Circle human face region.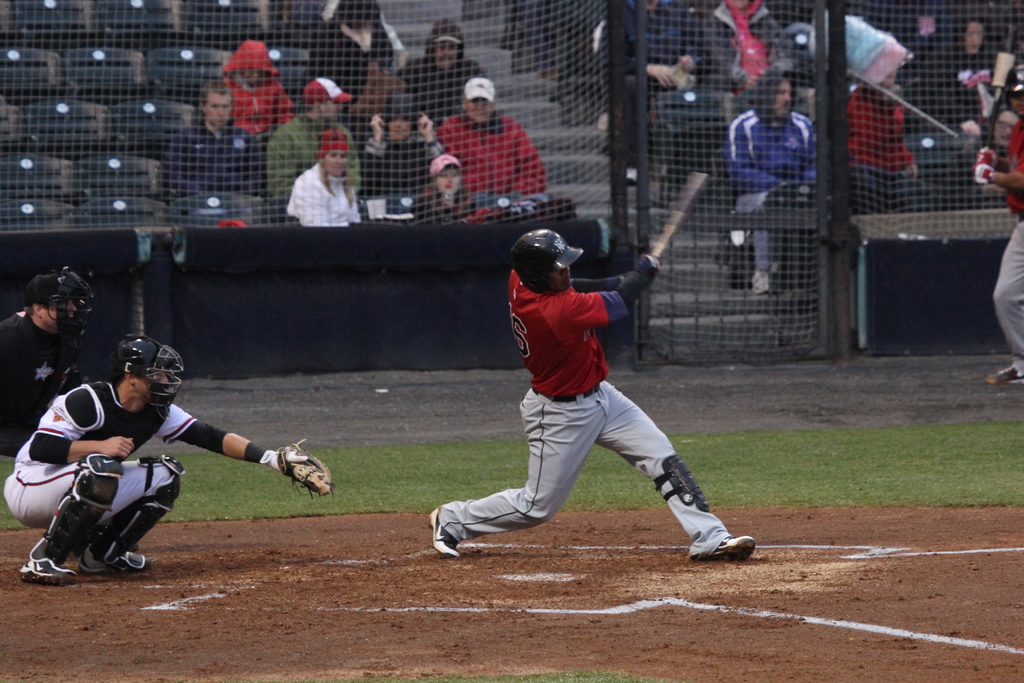
Region: Rect(960, 19, 982, 56).
